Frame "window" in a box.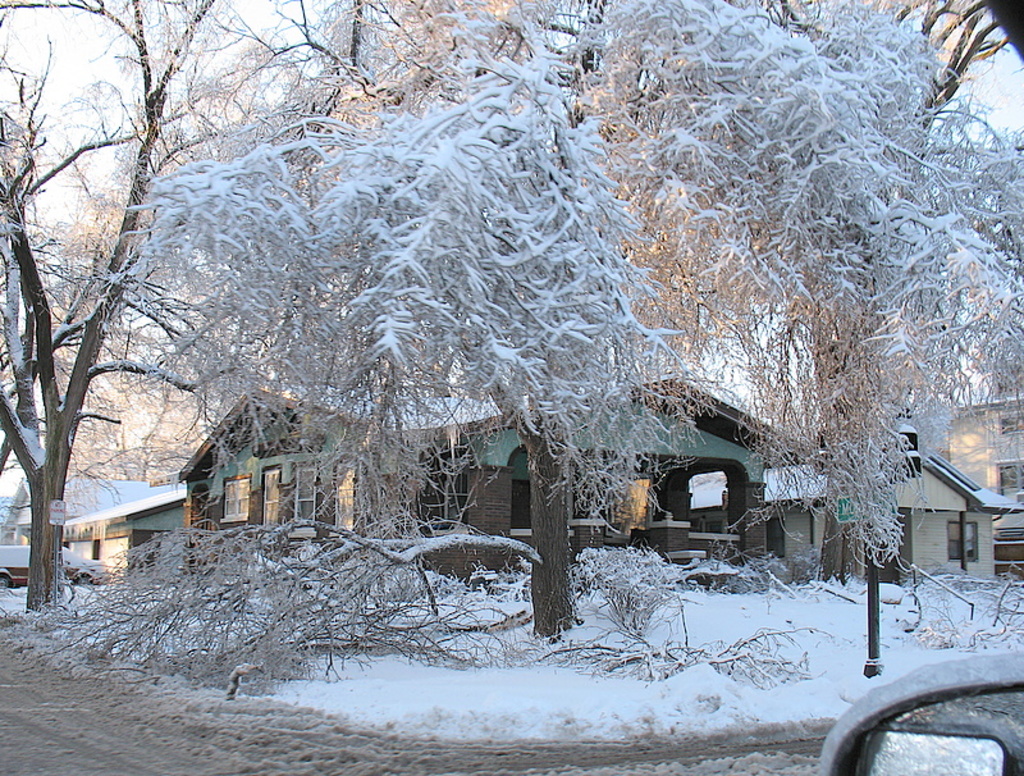
(965,521,980,556).
